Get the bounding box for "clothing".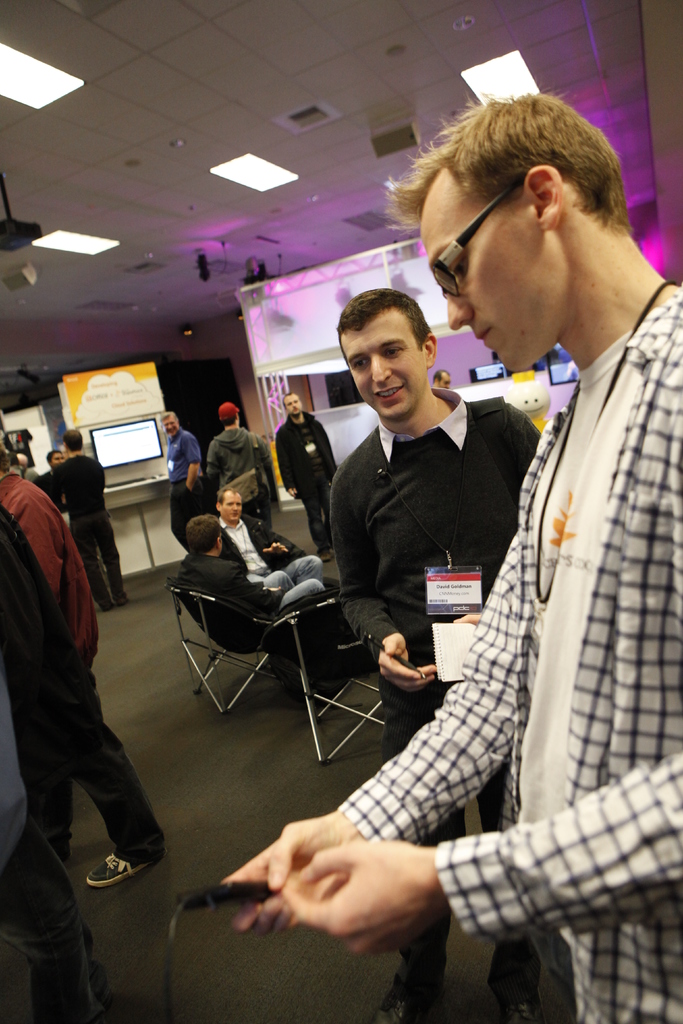
<region>181, 489, 330, 607</region>.
